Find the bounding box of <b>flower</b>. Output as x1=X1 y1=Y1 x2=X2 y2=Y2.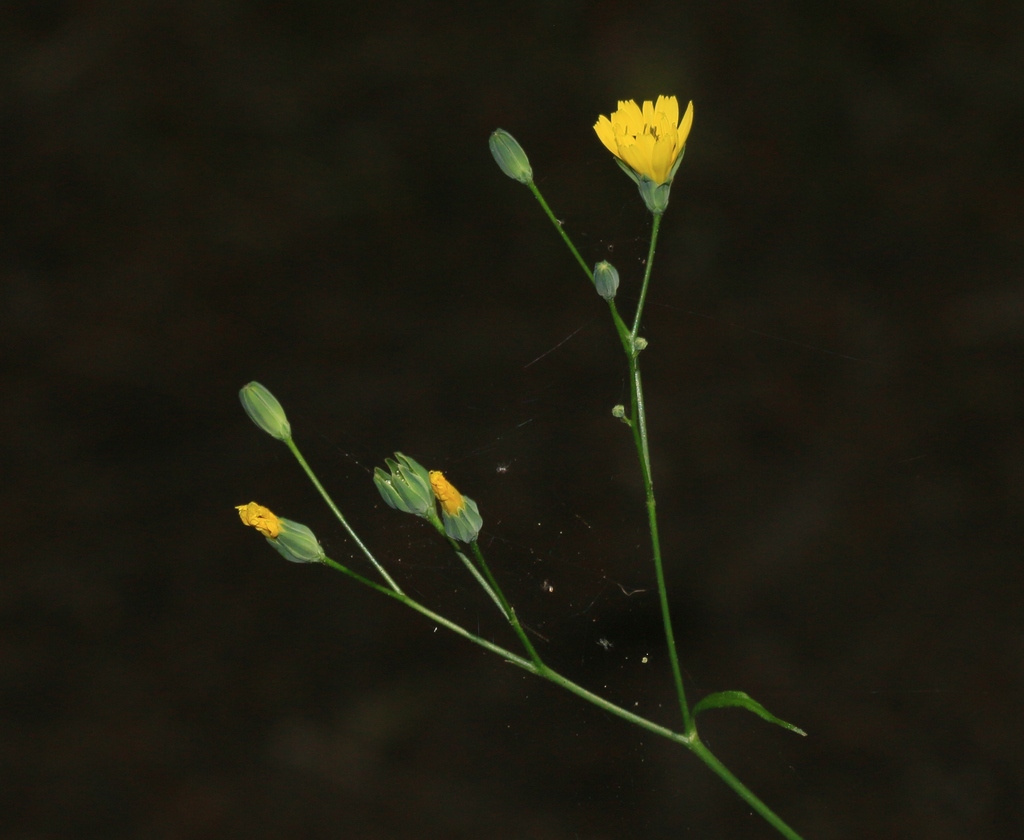
x1=579 y1=61 x2=717 y2=210.
